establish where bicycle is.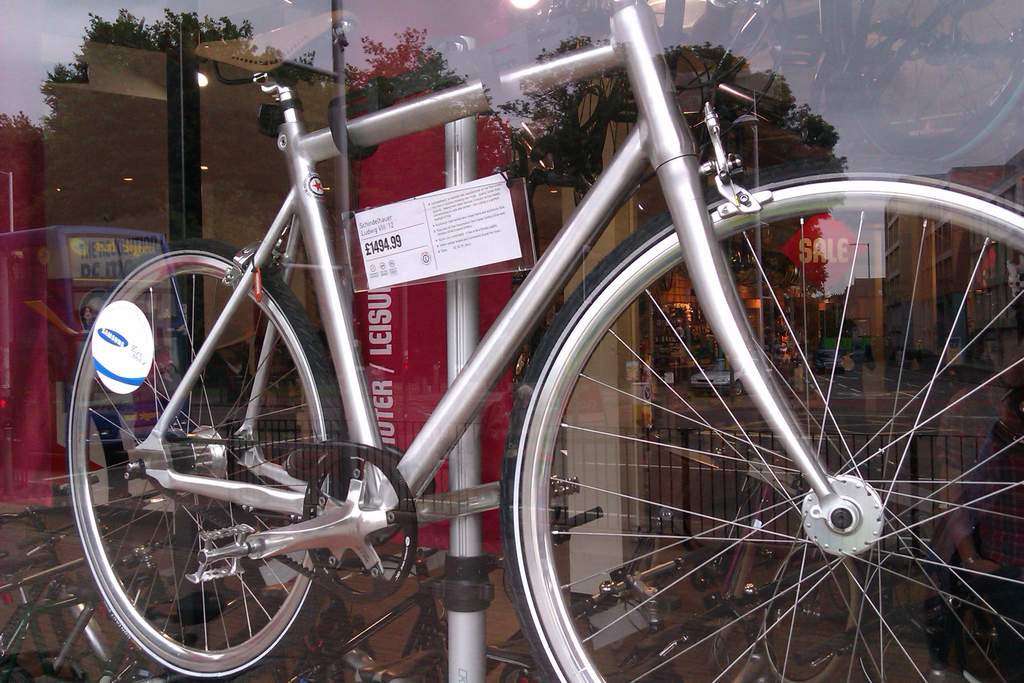
Established at (x1=0, y1=516, x2=202, y2=682).
